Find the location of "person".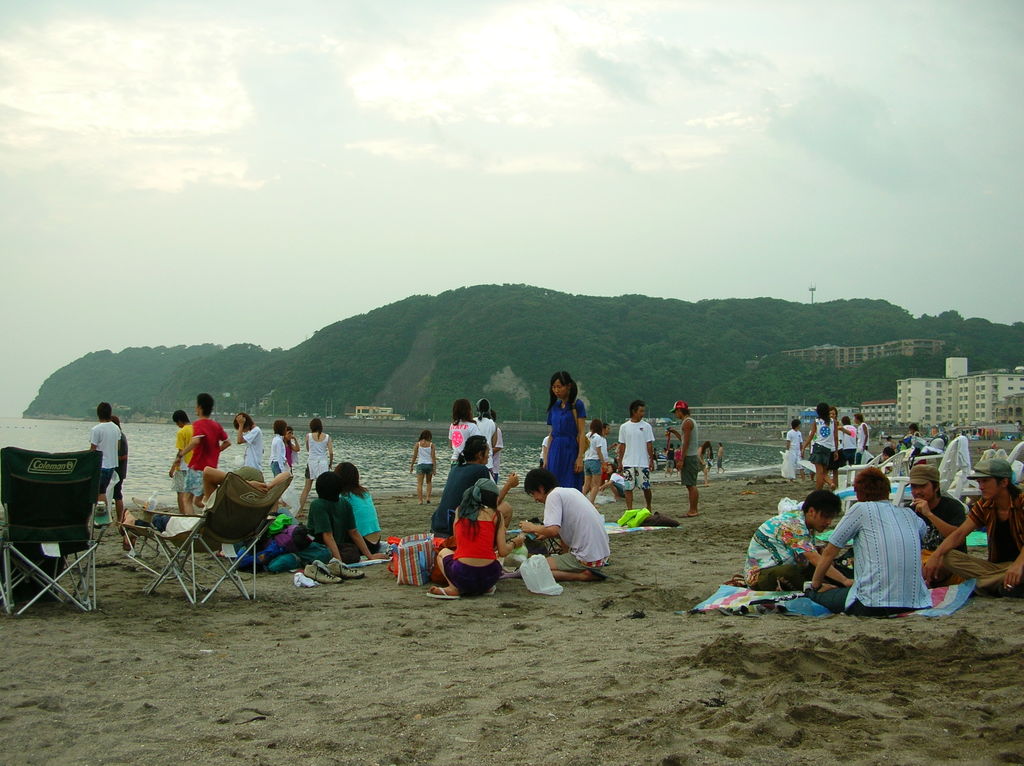
Location: <region>174, 391, 232, 514</region>.
